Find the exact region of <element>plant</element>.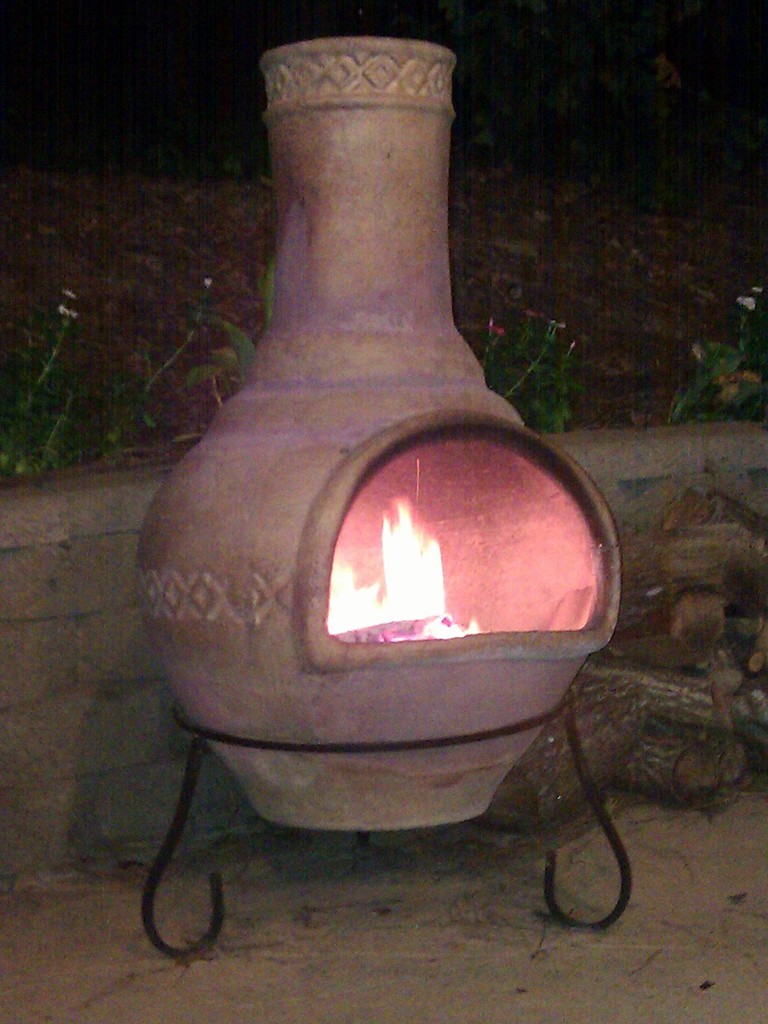
Exact region: BBox(467, 305, 580, 428).
